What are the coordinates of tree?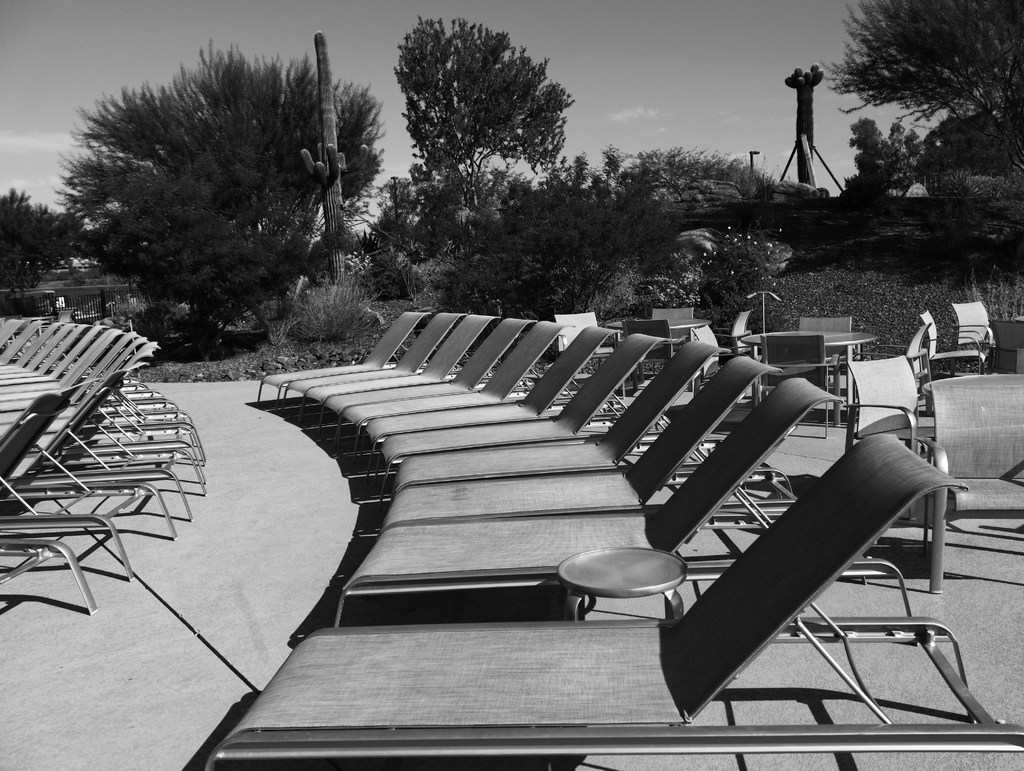
x1=376, y1=167, x2=542, y2=260.
